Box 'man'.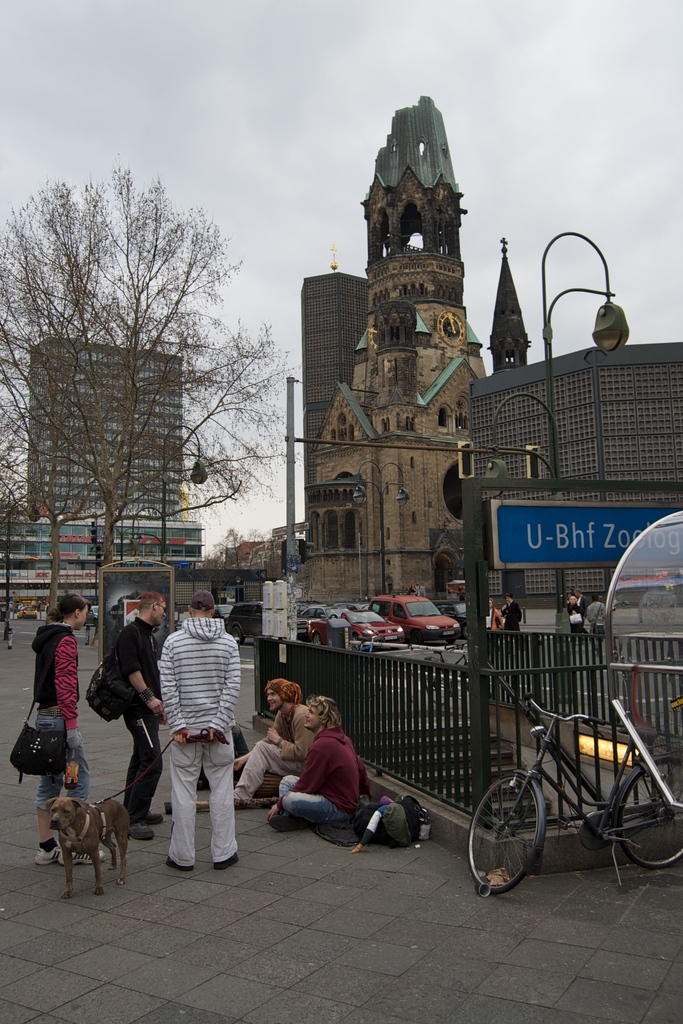
[280, 701, 366, 833].
